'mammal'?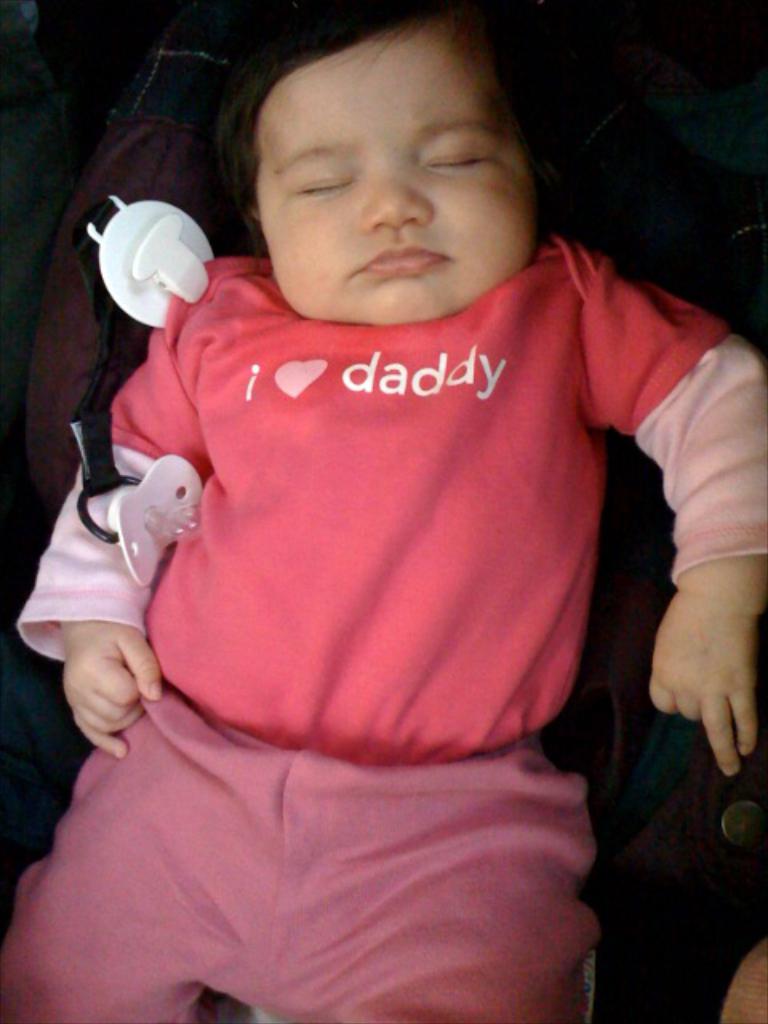
locate(0, 0, 766, 1022)
